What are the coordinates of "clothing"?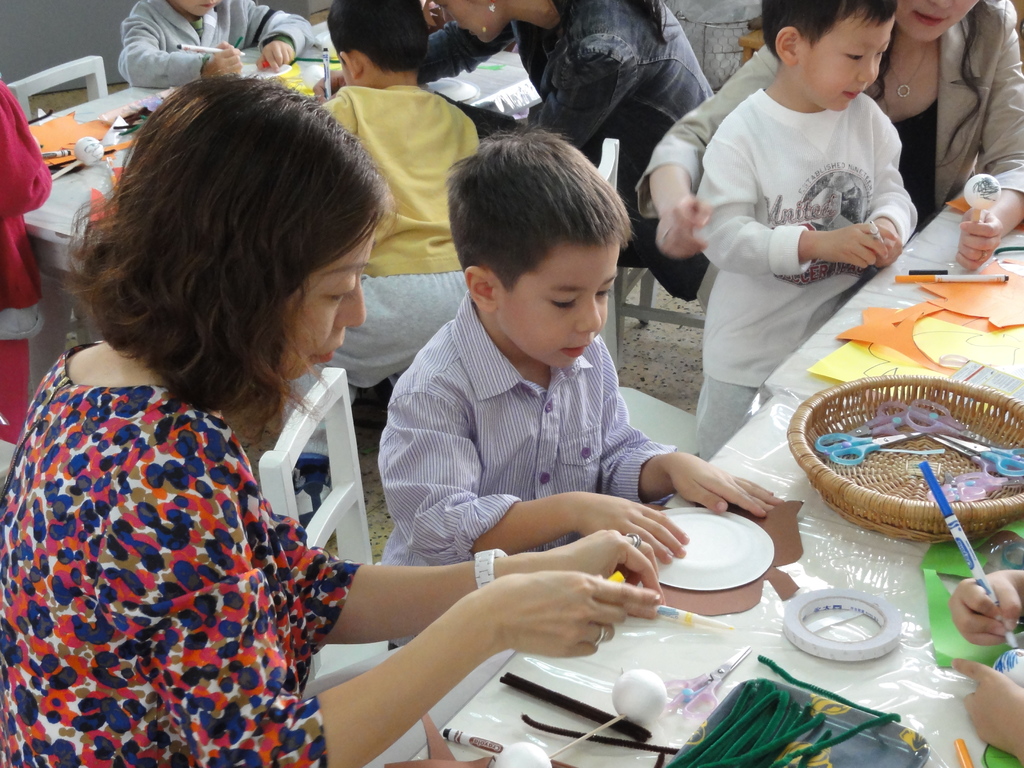
[x1=317, y1=291, x2=467, y2=408].
